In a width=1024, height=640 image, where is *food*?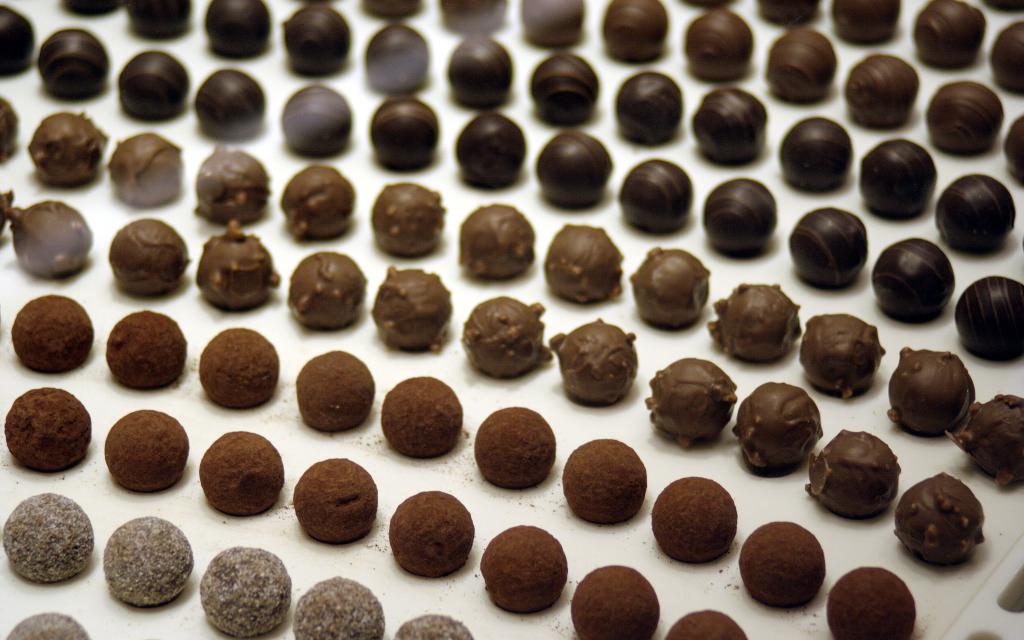
left=366, top=264, right=454, bottom=356.
